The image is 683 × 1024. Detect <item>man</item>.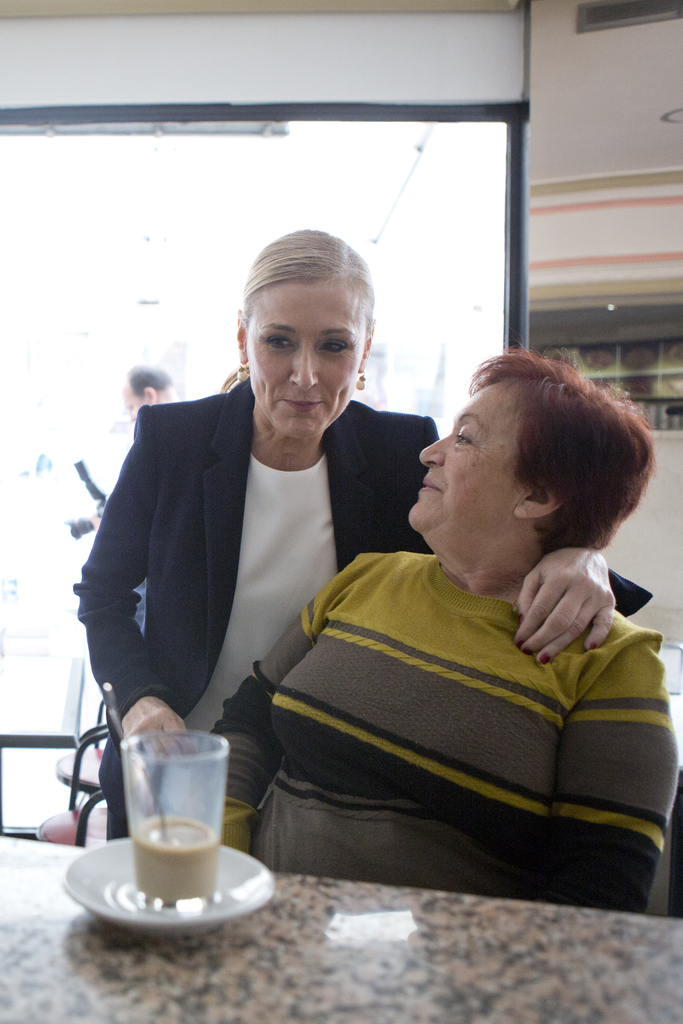
Detection: bbox=(126, 360, 186, 424).
